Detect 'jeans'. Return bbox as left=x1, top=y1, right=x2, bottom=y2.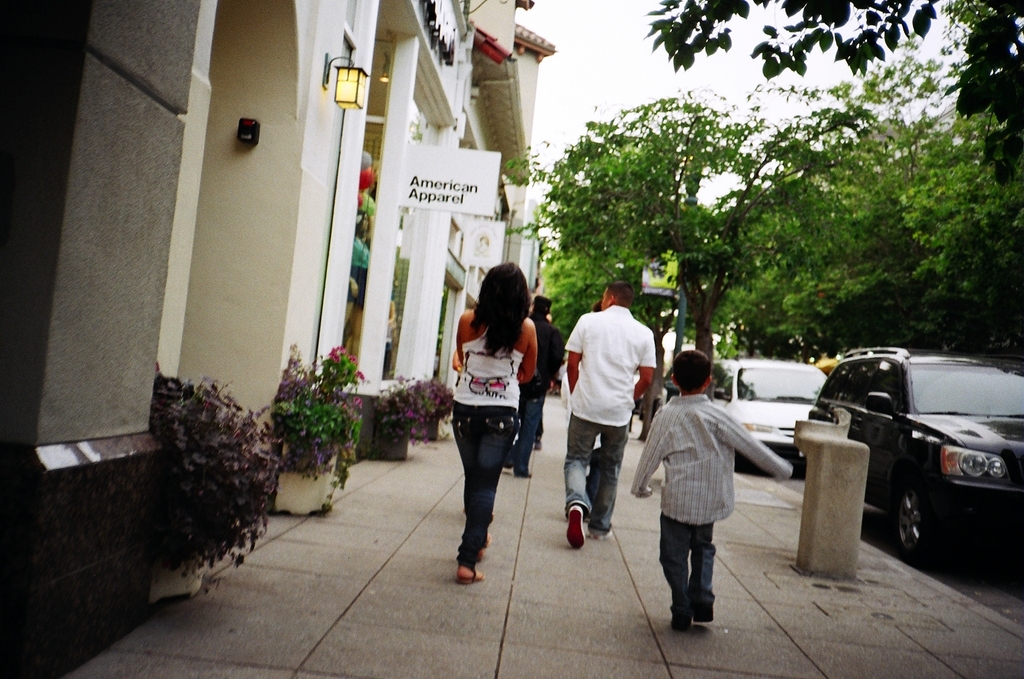
left=506, top=384, right=553, bottom=470.
